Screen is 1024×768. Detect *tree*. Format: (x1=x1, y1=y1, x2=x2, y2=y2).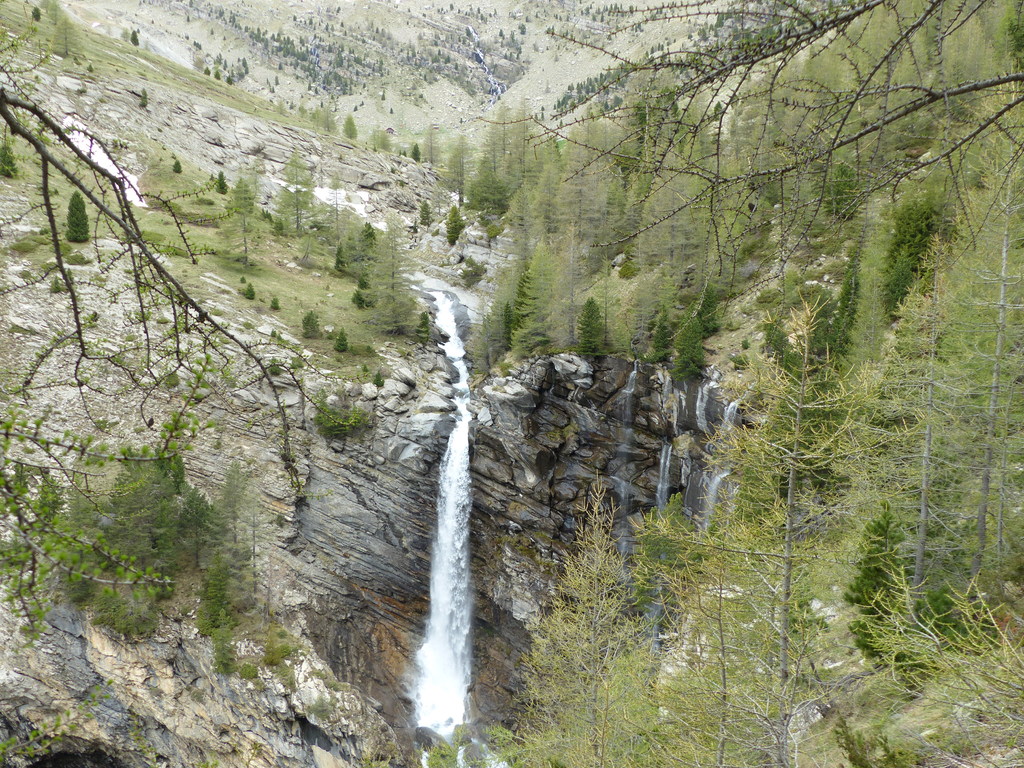
(x1=341, y1=111, x2=357, y2=140).
